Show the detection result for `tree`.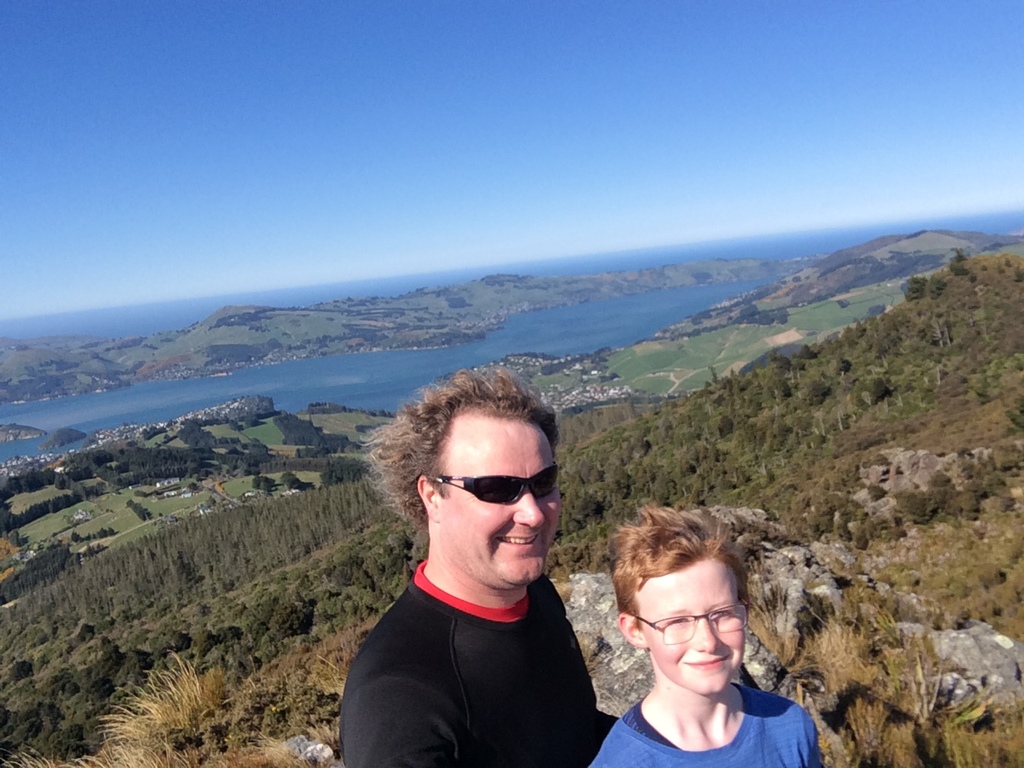
rect(731, 415, 752, 463).
